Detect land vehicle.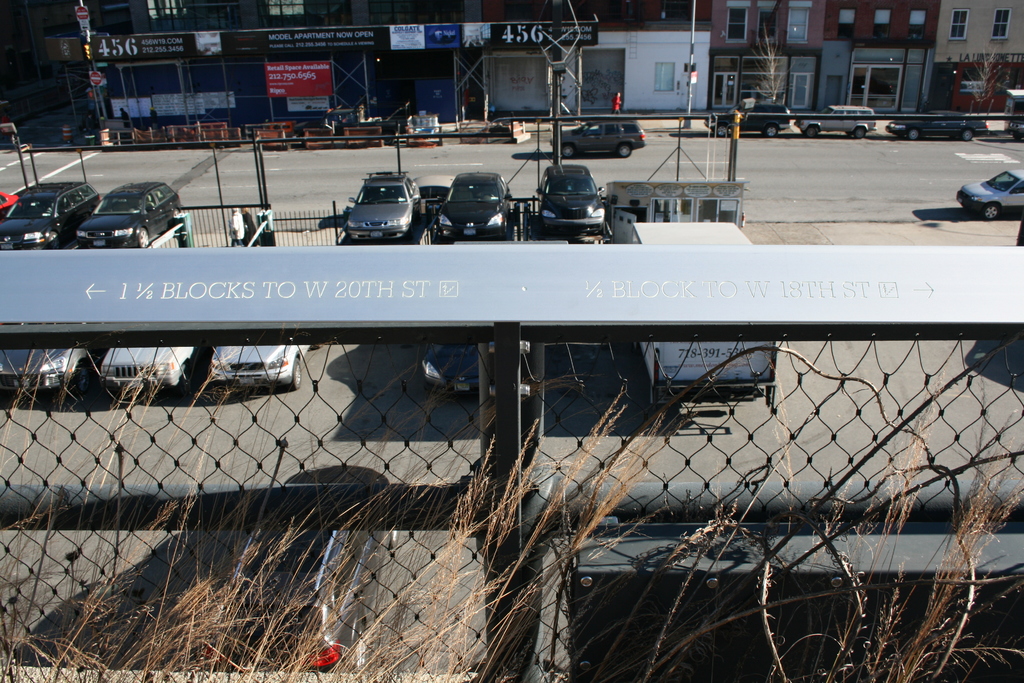
Detected at 534,158,609,238.
